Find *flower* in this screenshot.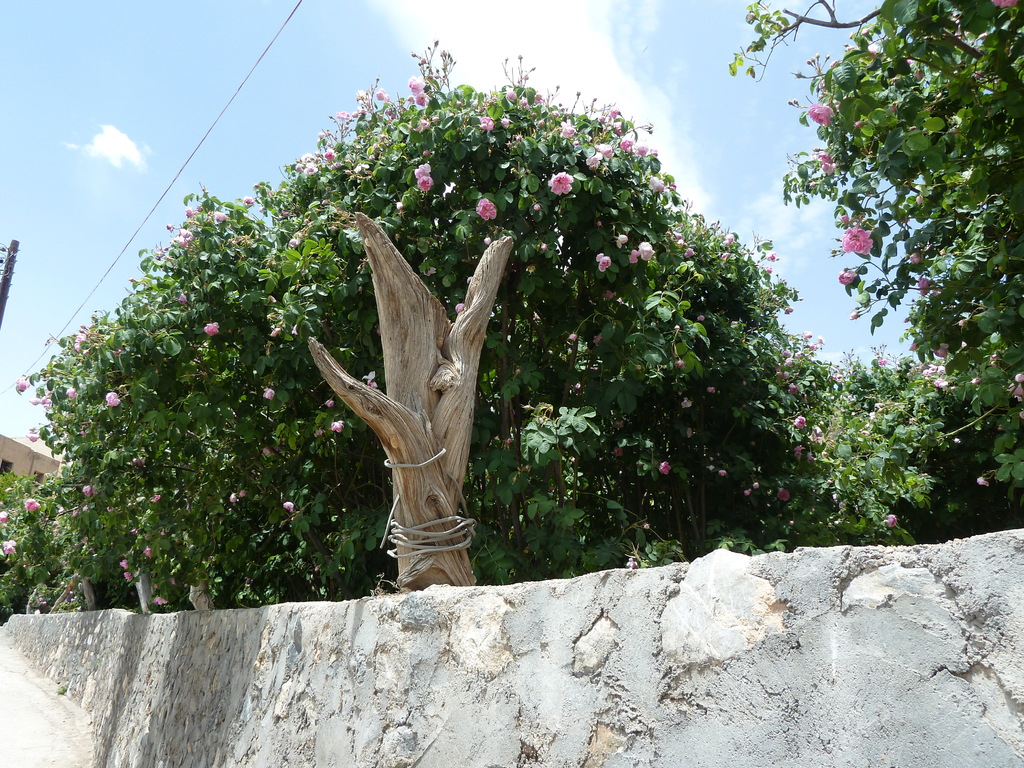
The bounding box for *flower* is pyautogui.locateOnScreen(106, 392, 122, 408).
